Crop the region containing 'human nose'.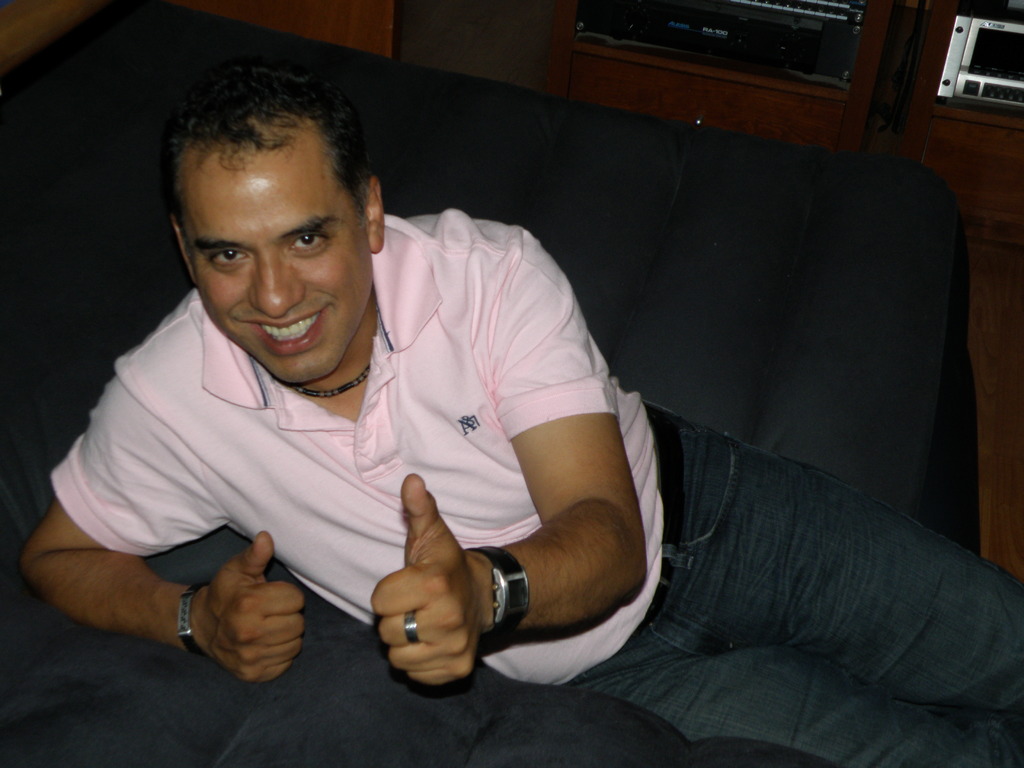
Crop region: [252,248,303,316].
